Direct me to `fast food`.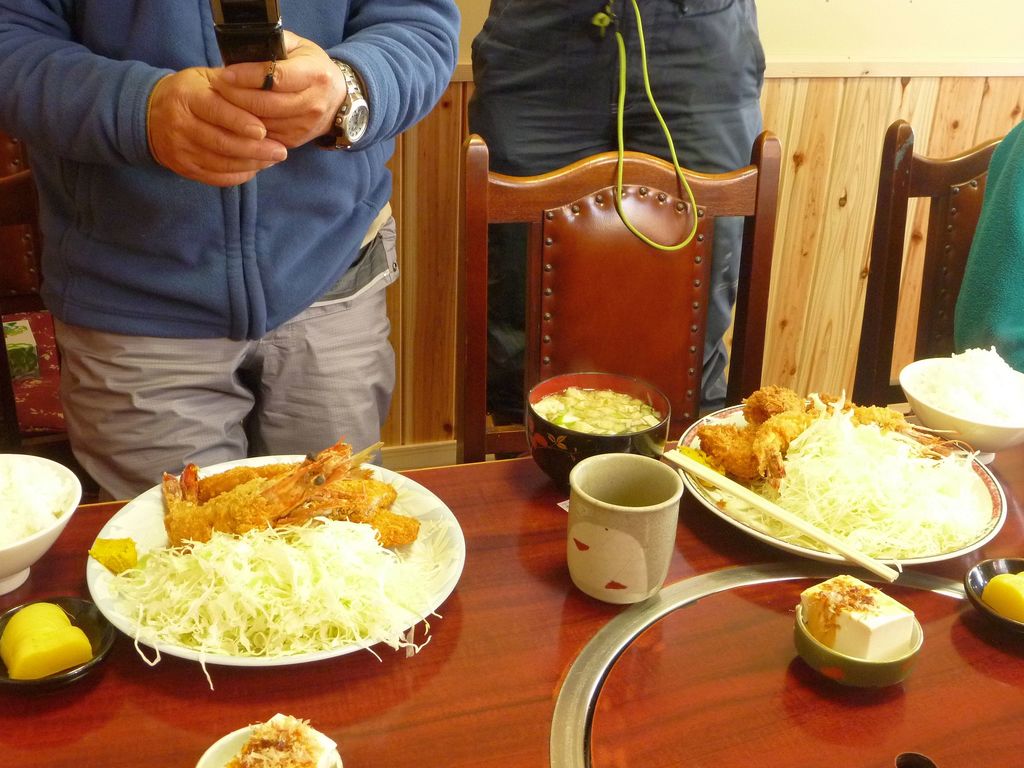
Direction: crop(0, 600, 99, 678).
